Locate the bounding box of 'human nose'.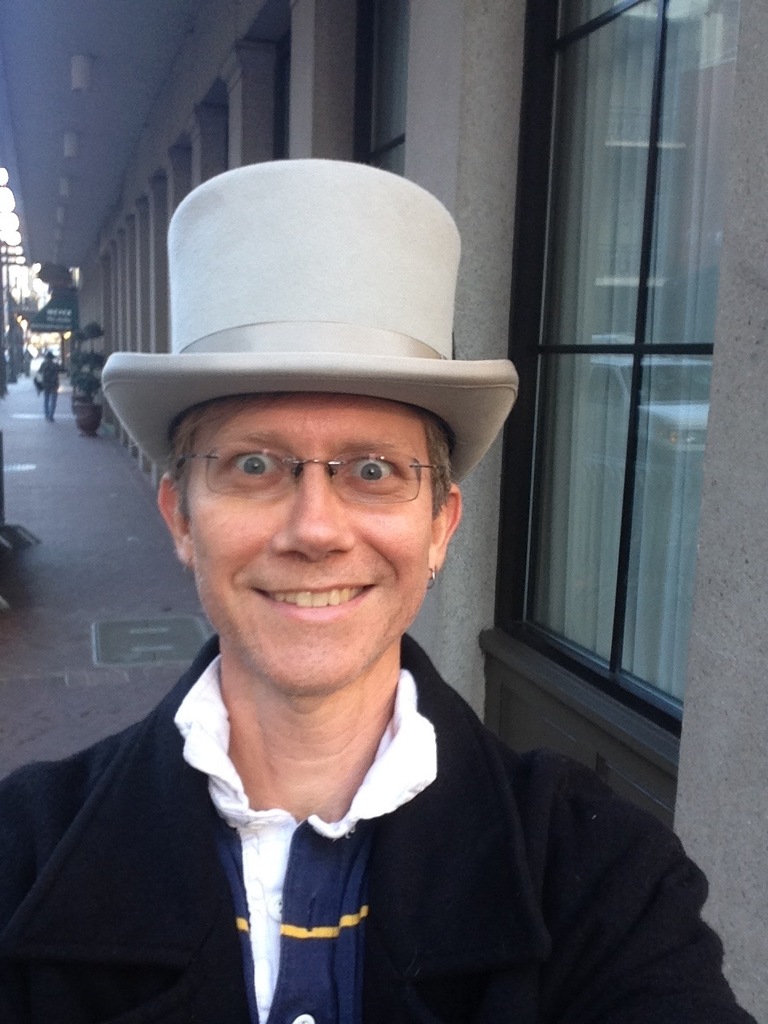
Bounding box: x1=278 y1=459 x2=358 y2=565.
